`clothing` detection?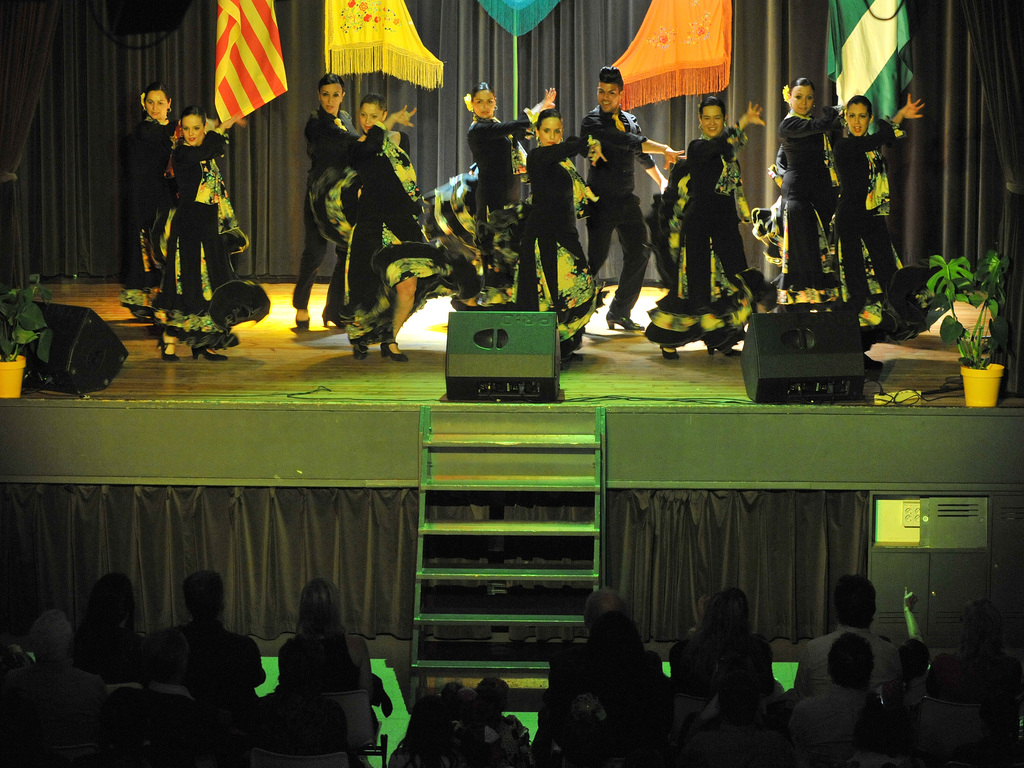
(left=149, top=109, right=243, bottom=321)
